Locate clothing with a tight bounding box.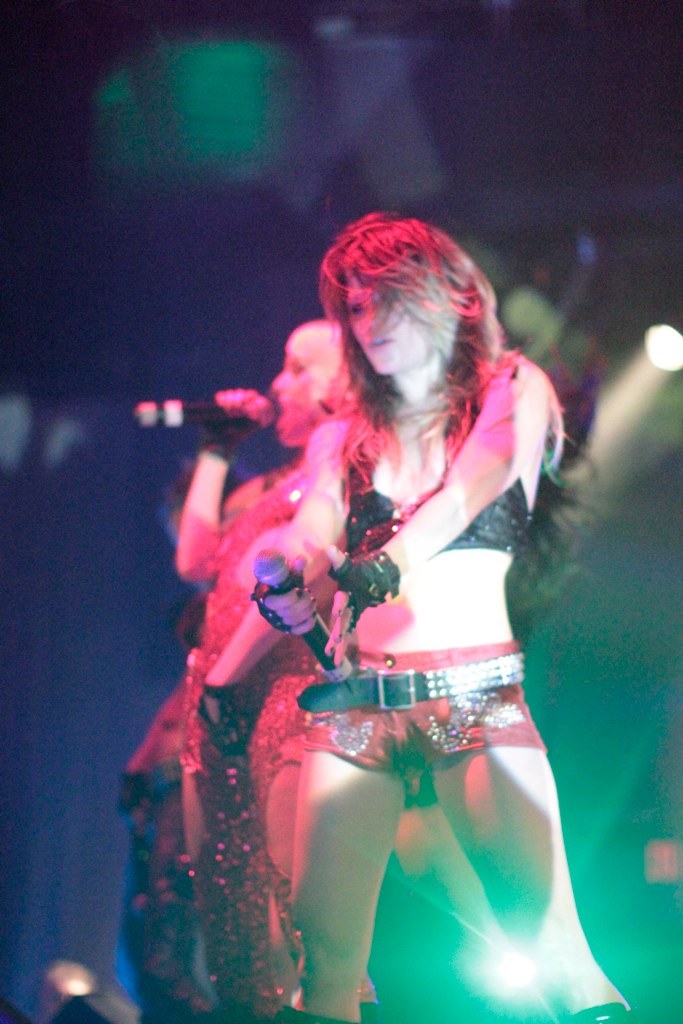
[182,459,320,1023].
